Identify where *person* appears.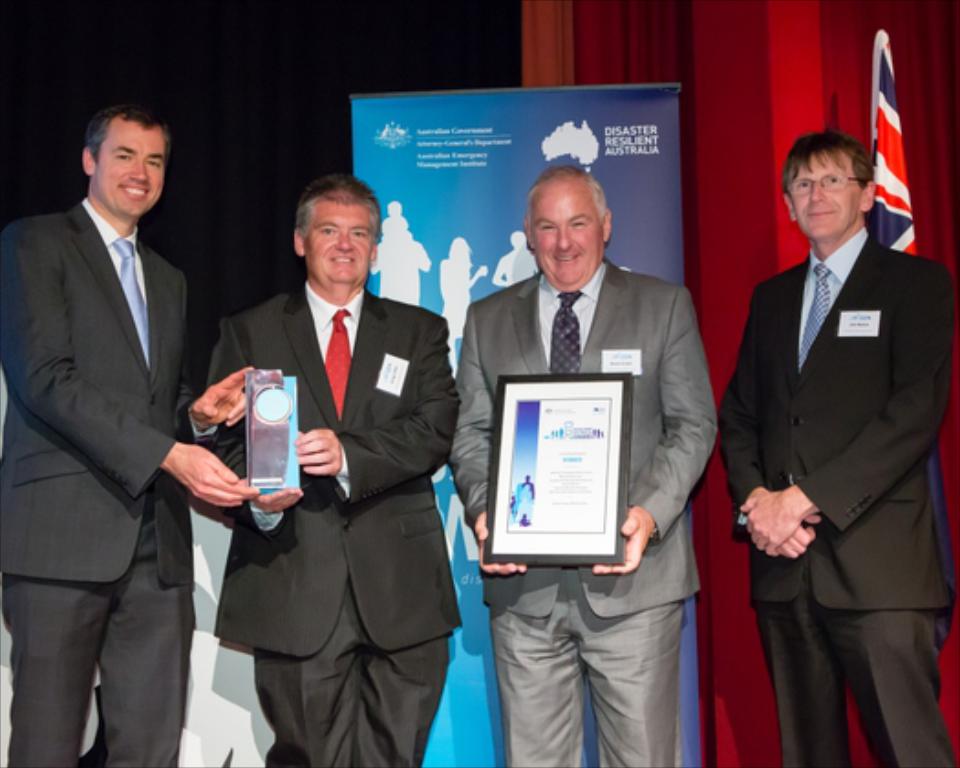
Appears at <bbox>521, 512, 530, 527</bbox>.
